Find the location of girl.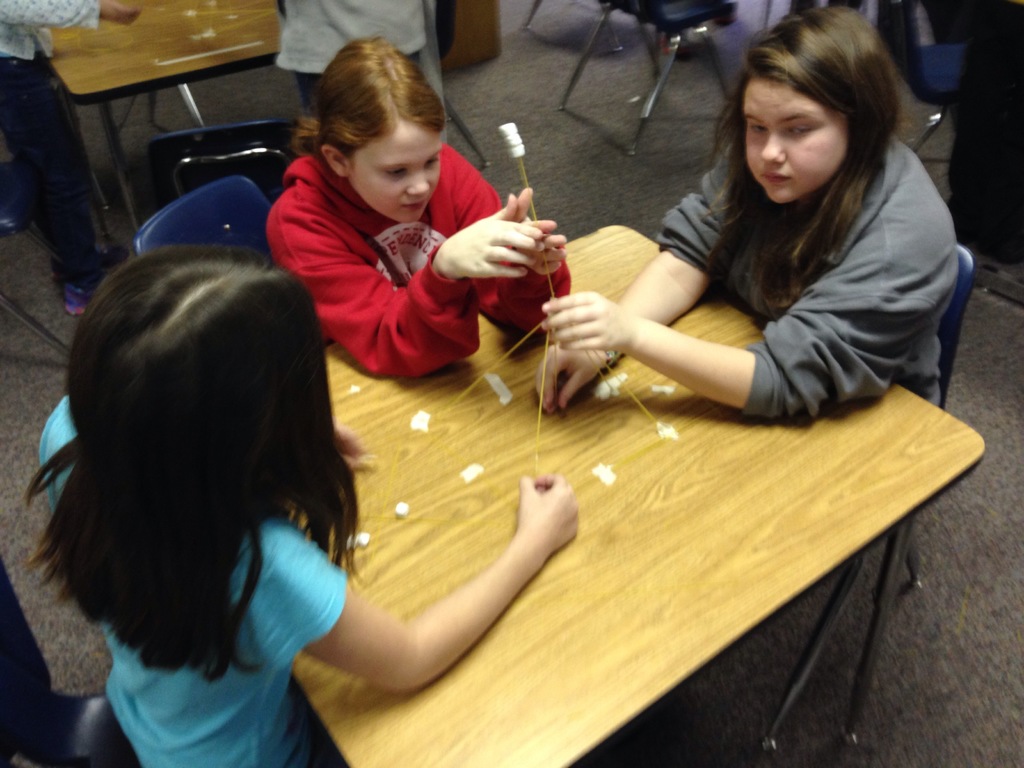
Location: pyautogui.locateOnScreen(536, 0, 964, 422).
